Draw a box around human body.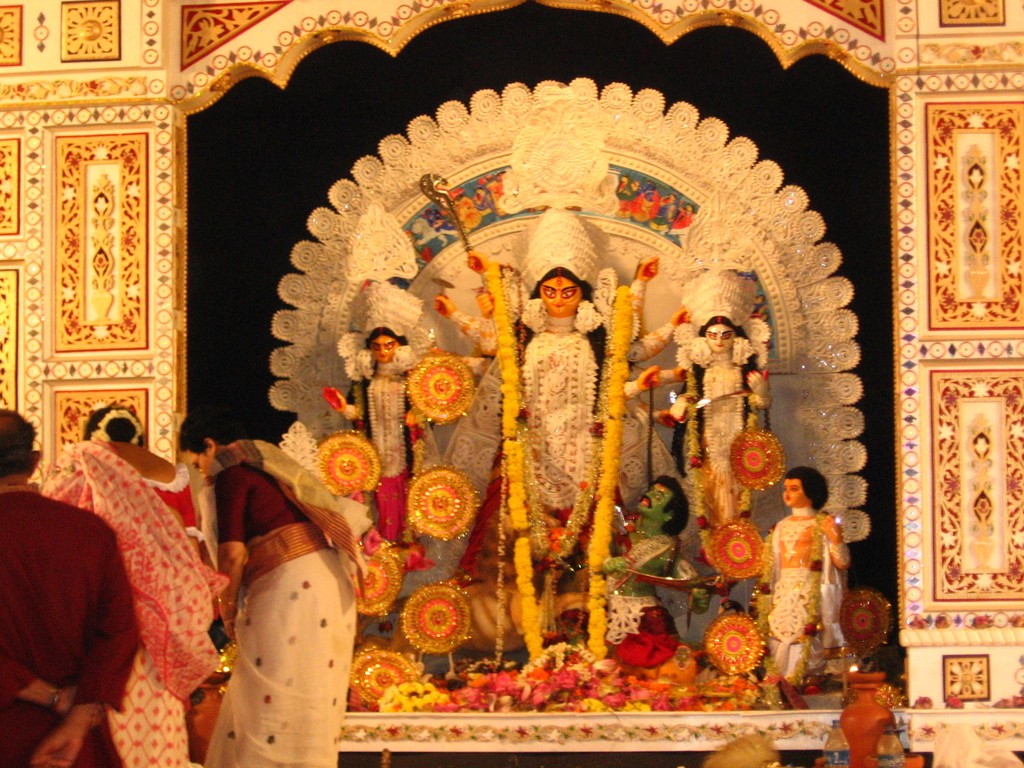
(left=430, top=256, right=689, bottom=585).
